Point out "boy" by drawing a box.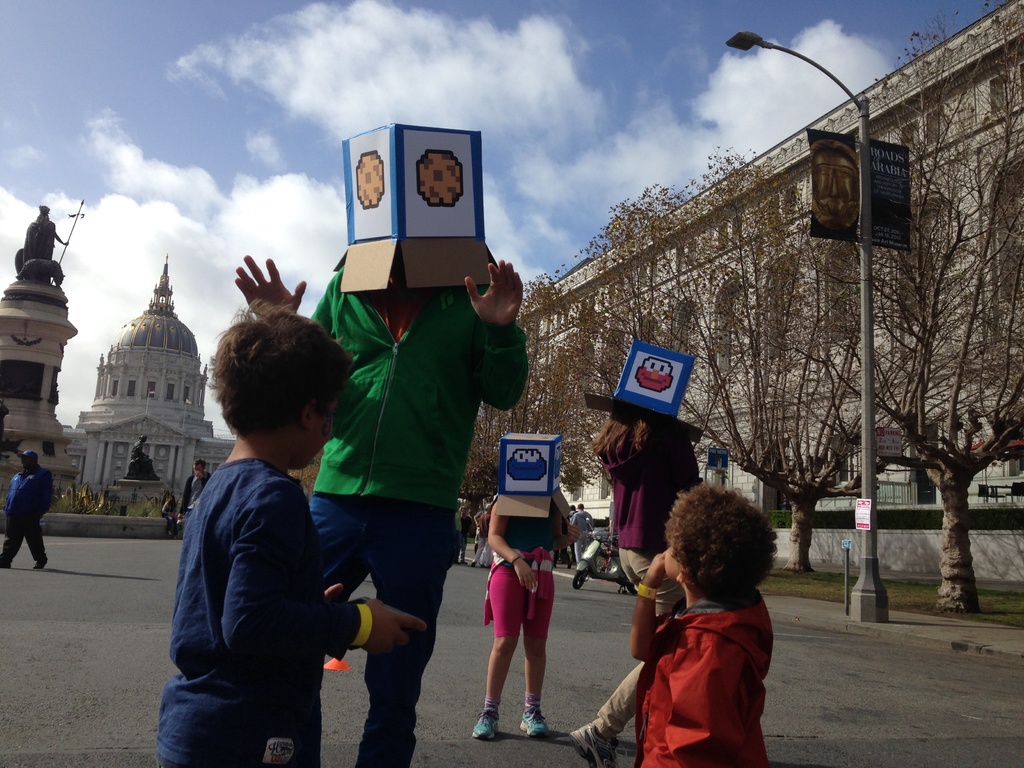
select_region(632, 482, 778, 767).
